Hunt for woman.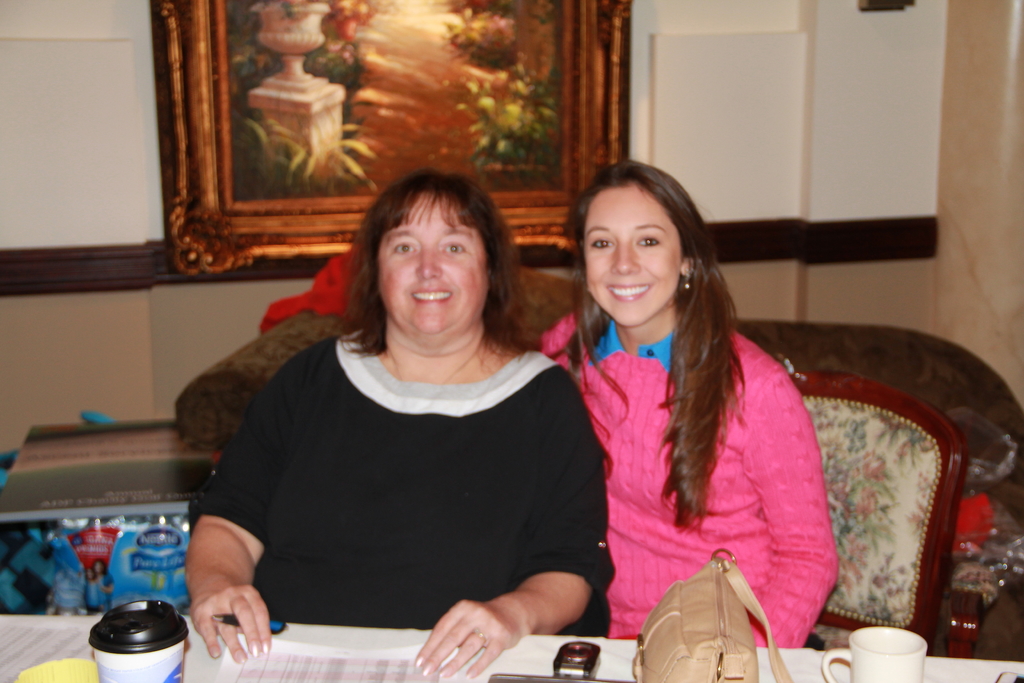
Hunted down at {"left": 532, "top": 156, "right": 840, "bottom": 653}.
